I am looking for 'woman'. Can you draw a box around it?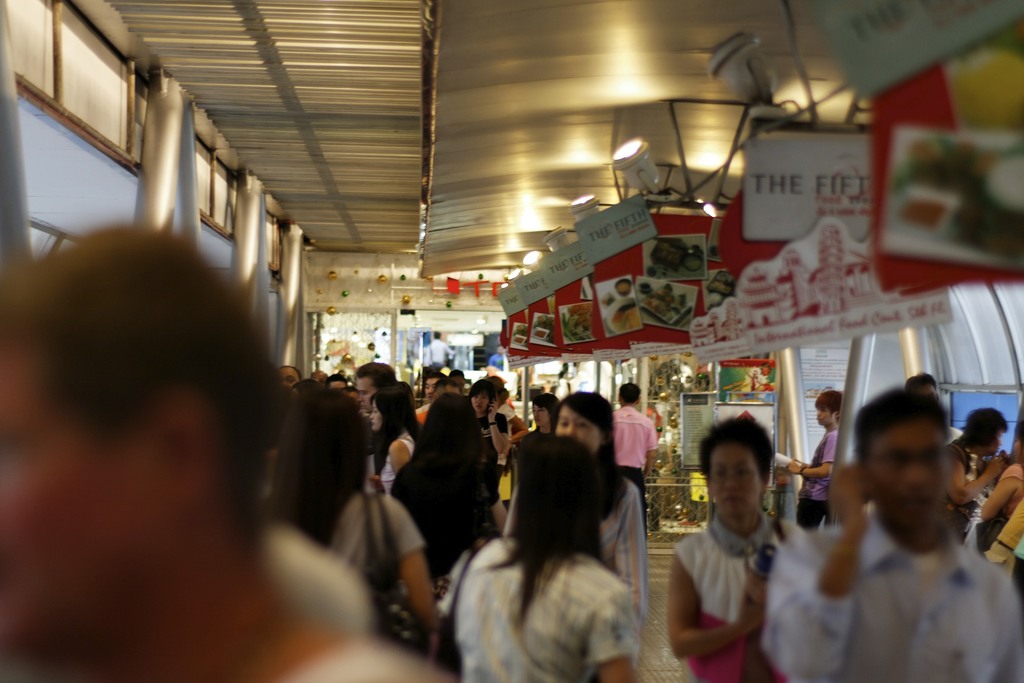
Sure, the bounding box is 970 423 1023 575.
